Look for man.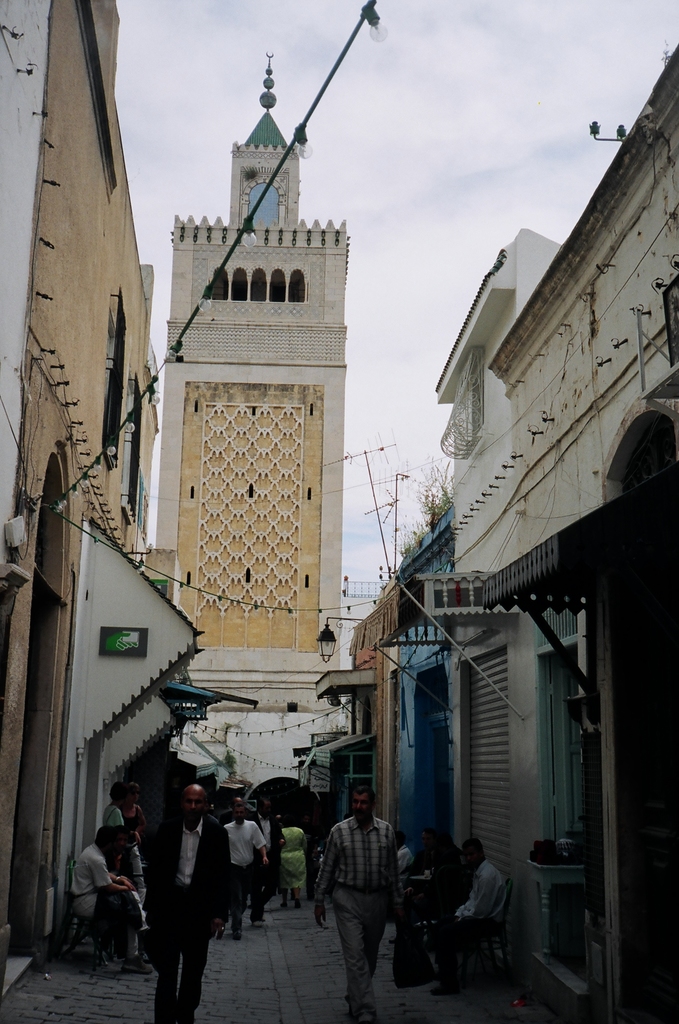
Found: select_region(431, 841, 518, 995).
